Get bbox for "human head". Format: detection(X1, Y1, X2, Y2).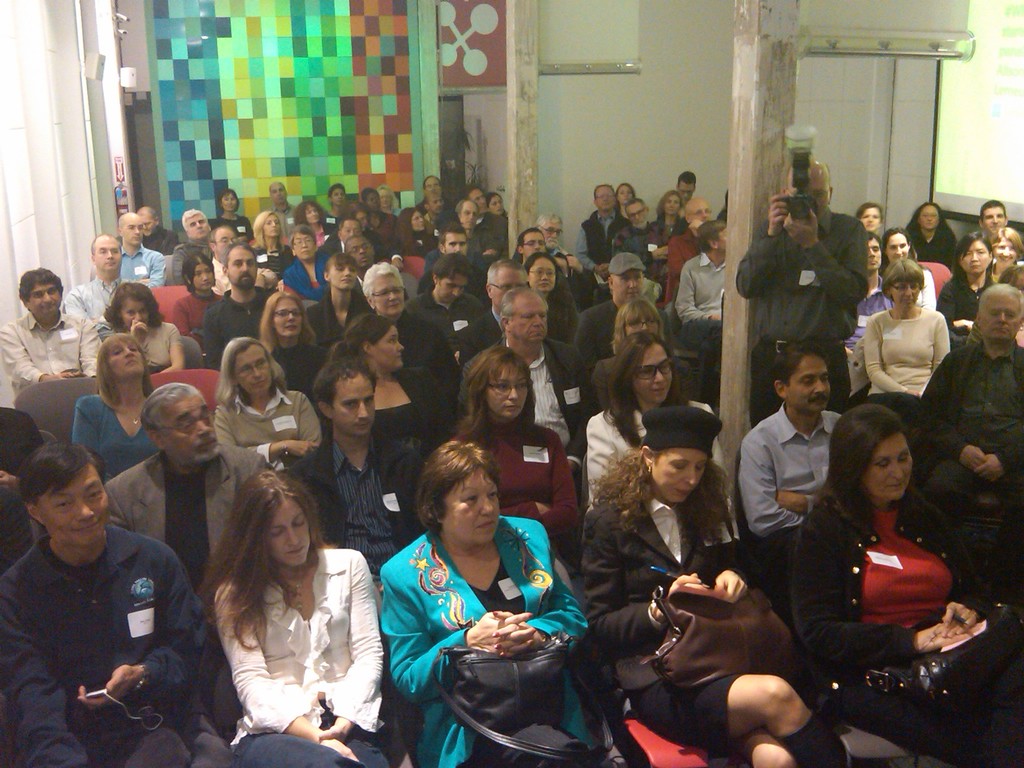
detection(17, 264, 62, 323).
